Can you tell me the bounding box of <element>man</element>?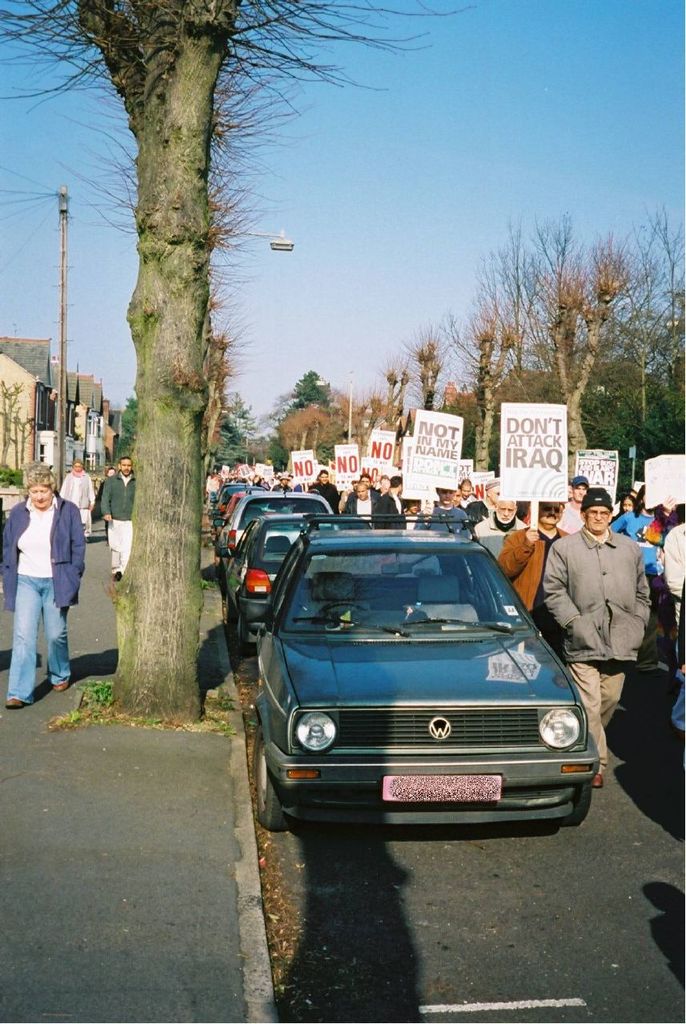
<bbox>60, 458, 94, 542</bbox>.
